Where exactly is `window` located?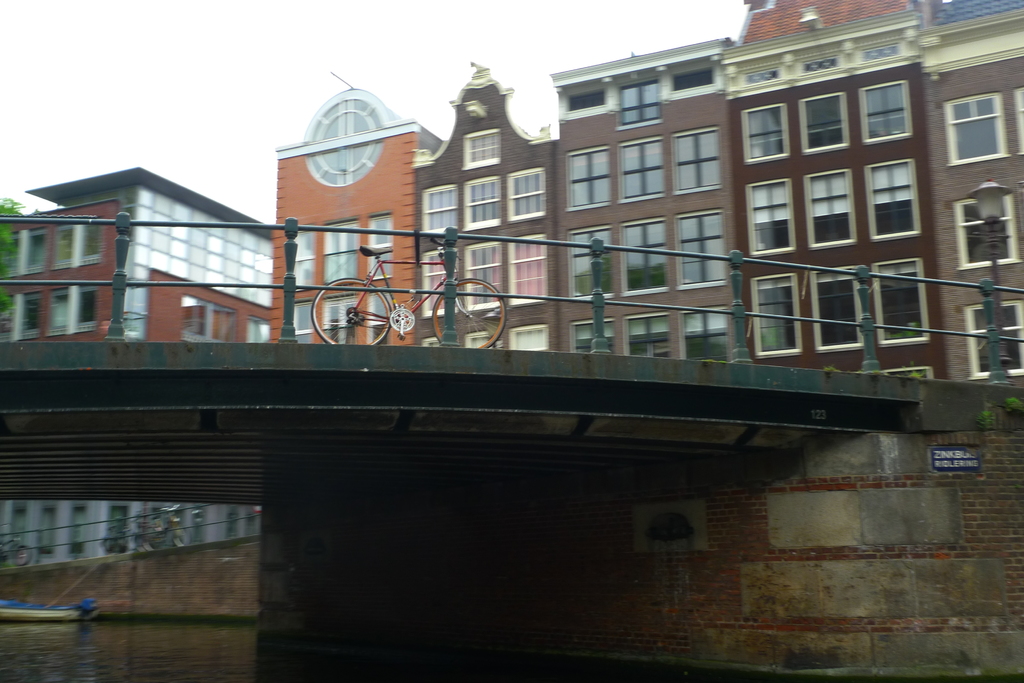
Its bounding box is bbox(37, 511, 58, 557).
